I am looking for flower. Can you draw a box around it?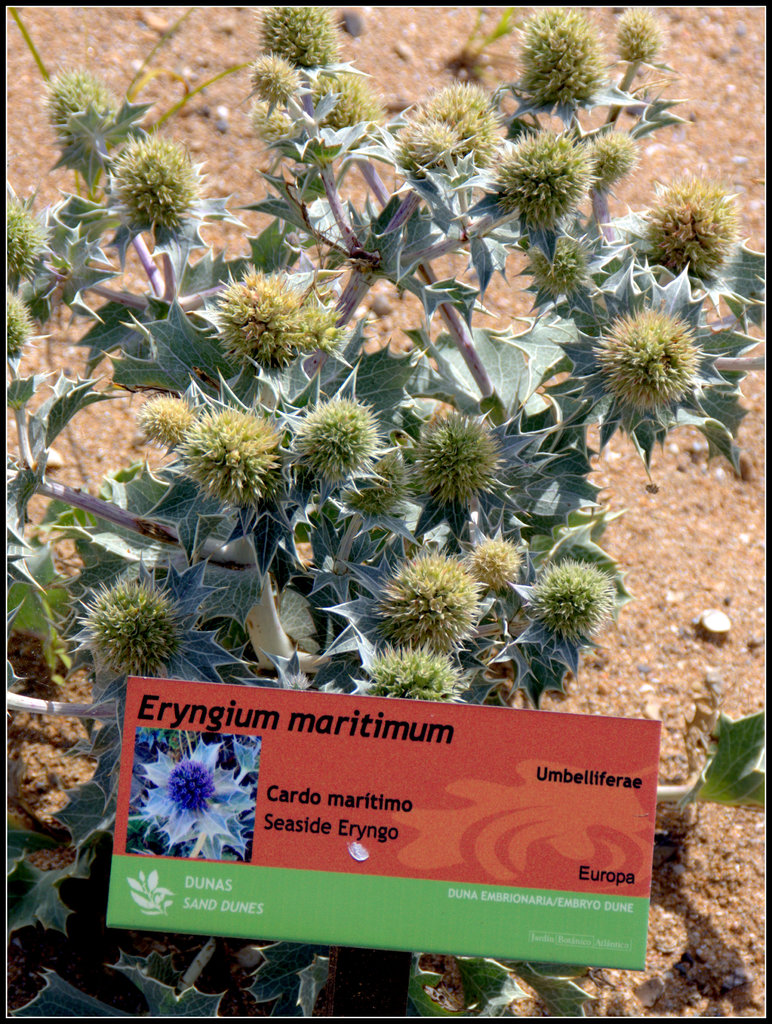
Sure, the bounding box is rect(500, 127, 595, 234).
